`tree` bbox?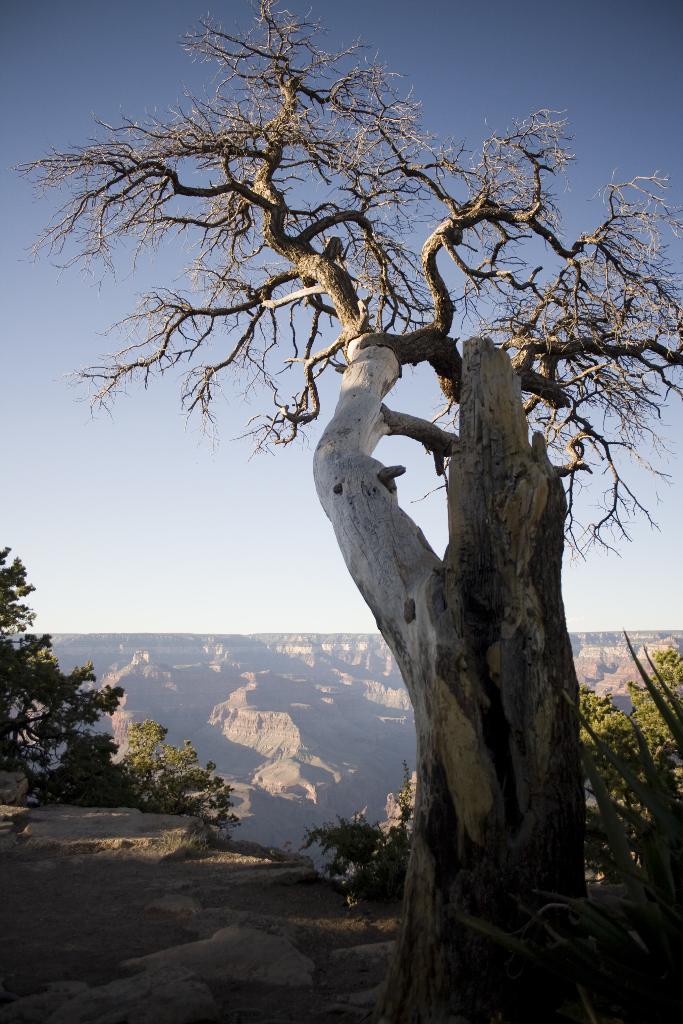
43/714/246/833
